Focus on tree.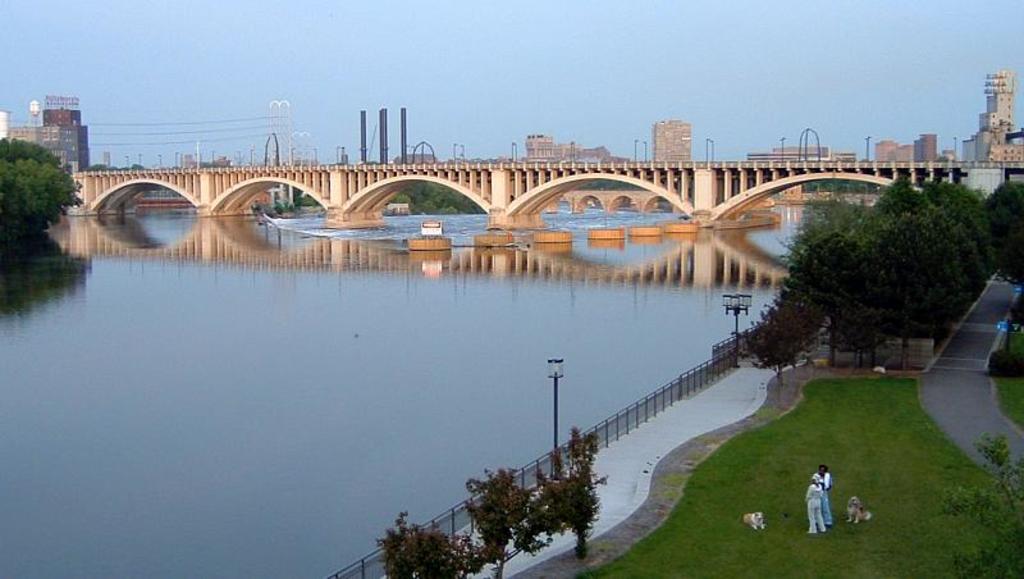
Focused at box=[922, 182, 996, 290].
